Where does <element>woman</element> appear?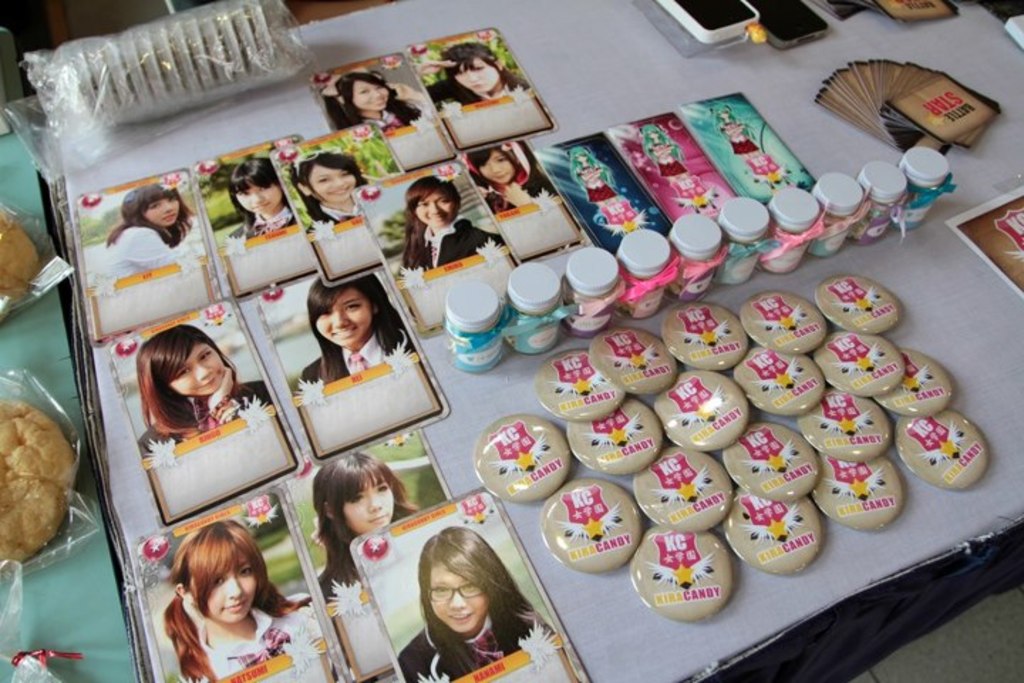
Appears at (x1=280, y1=147, x2=368, y2=225).
